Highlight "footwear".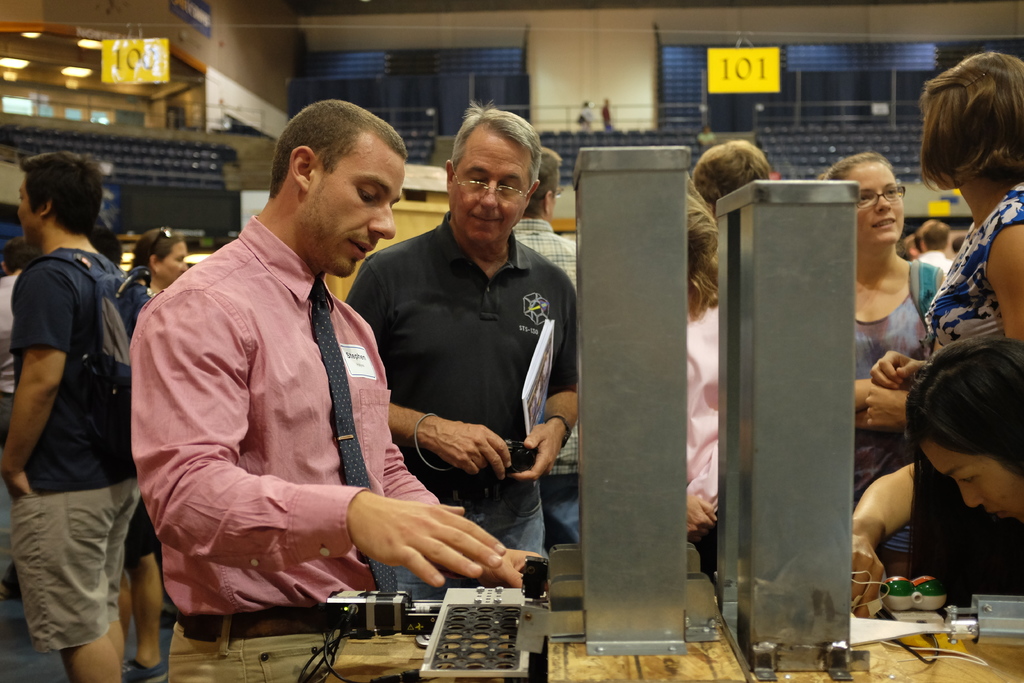
Highlighted region: bbox=[118, 659, 166, 682].
